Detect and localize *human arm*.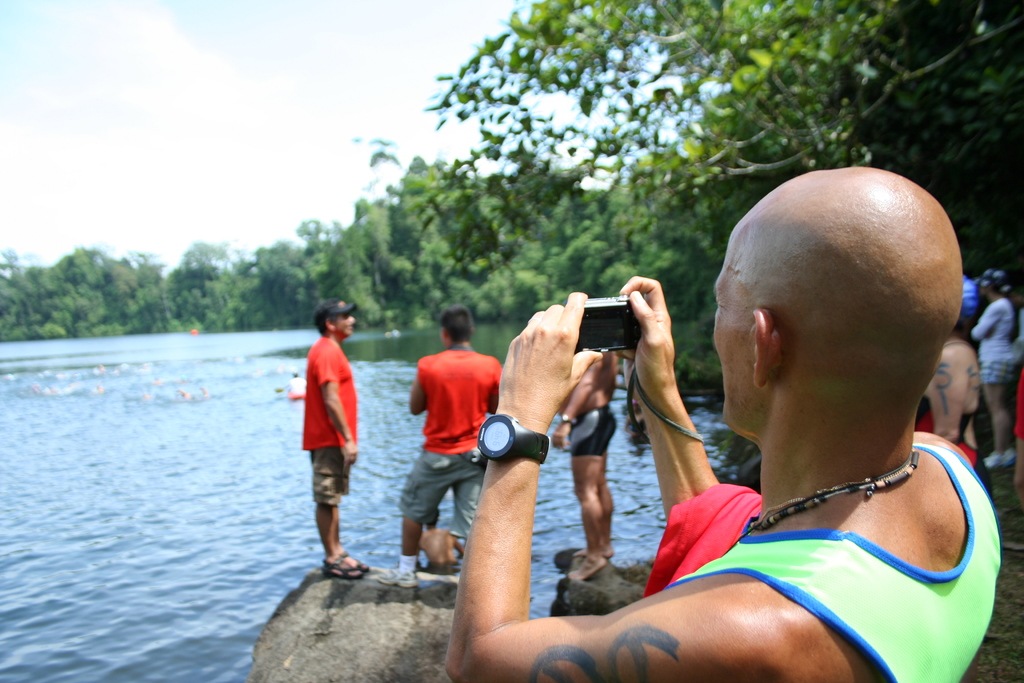
Localized at BBox(971, 299, 1001, 341).
